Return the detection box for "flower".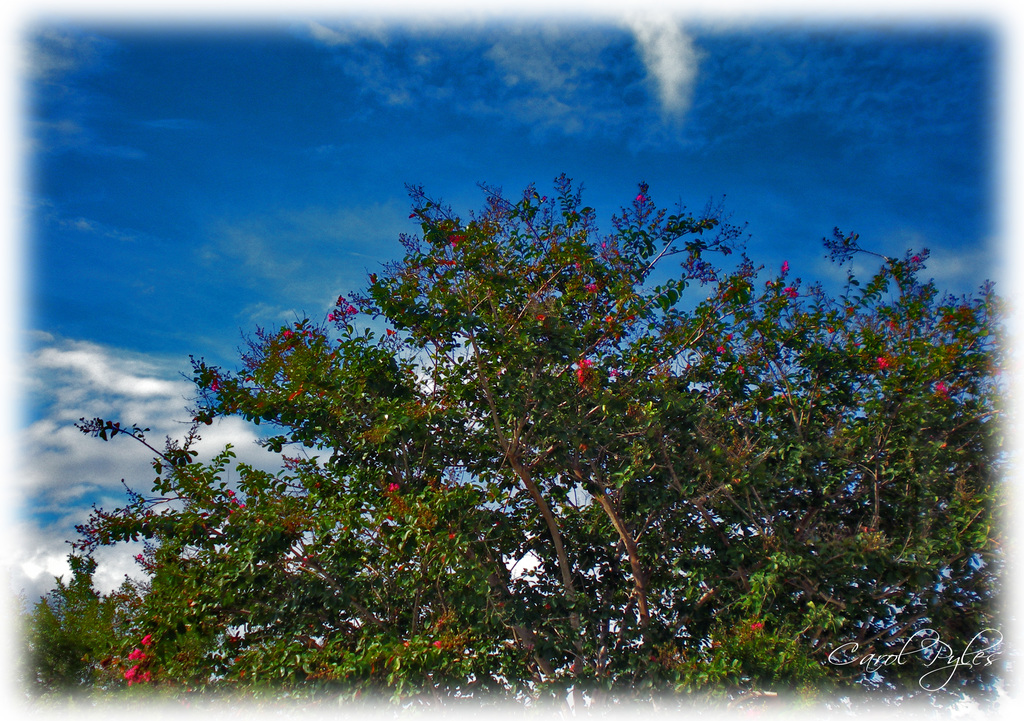
327:296:357:323.
